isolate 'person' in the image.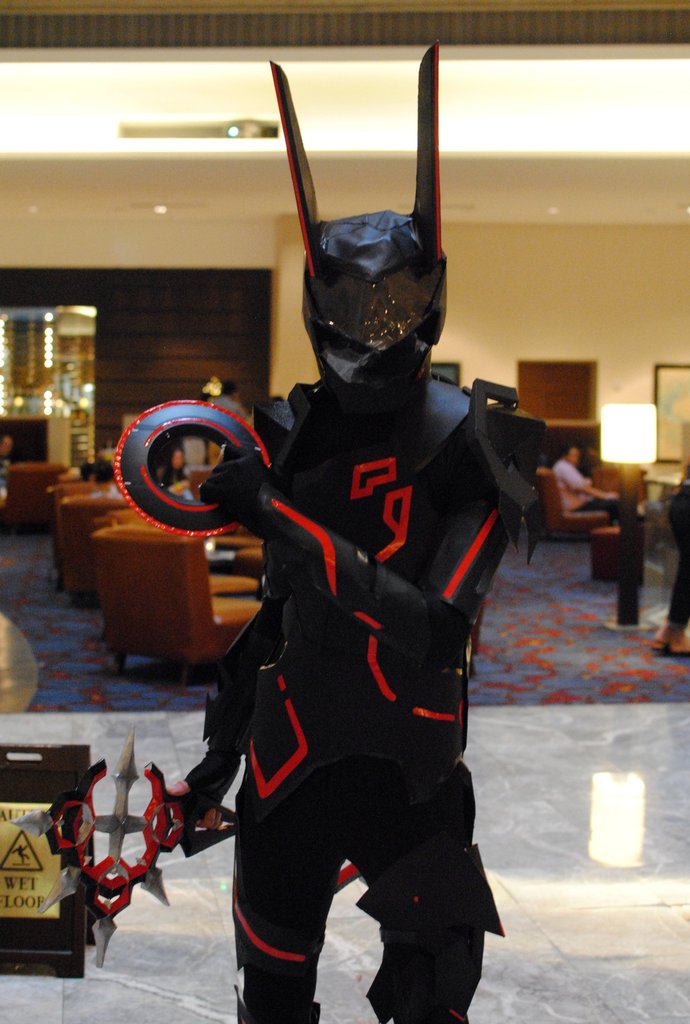
Isolated region: (x1=655, y1=468, x2=689, y2=655).
